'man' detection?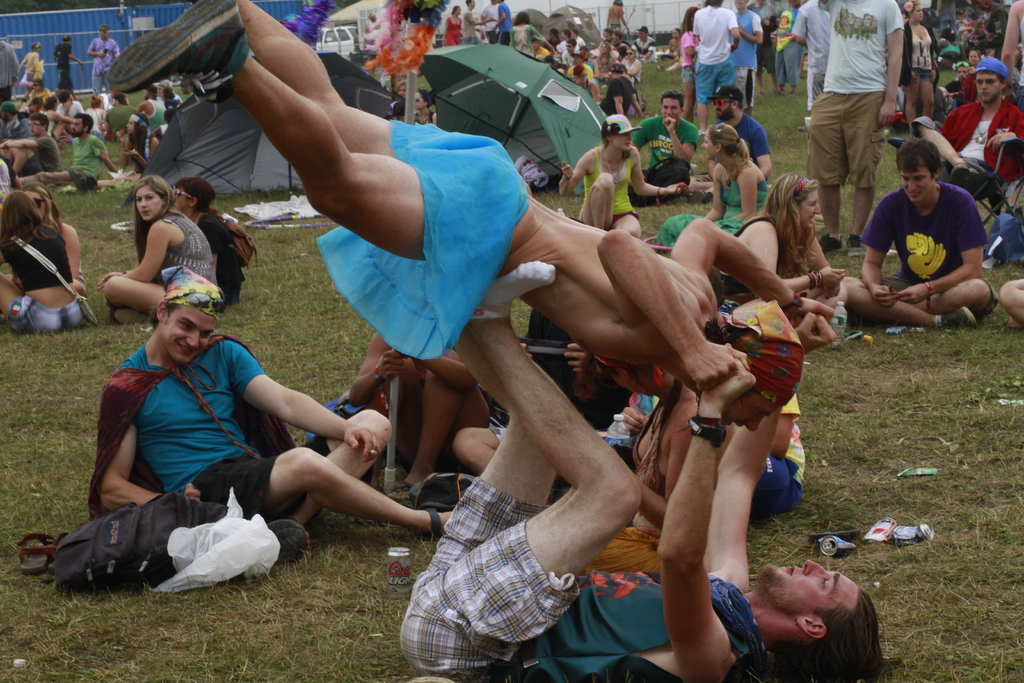
(627, 26, 659, 63)
